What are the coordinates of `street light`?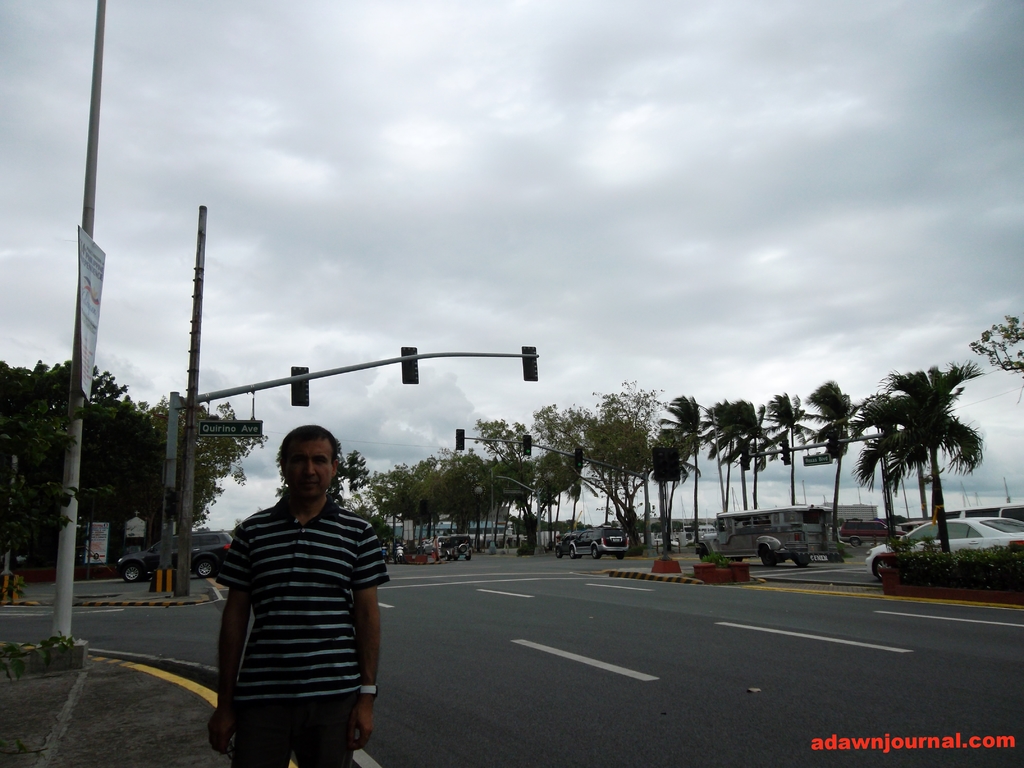
219:328:548:456.
